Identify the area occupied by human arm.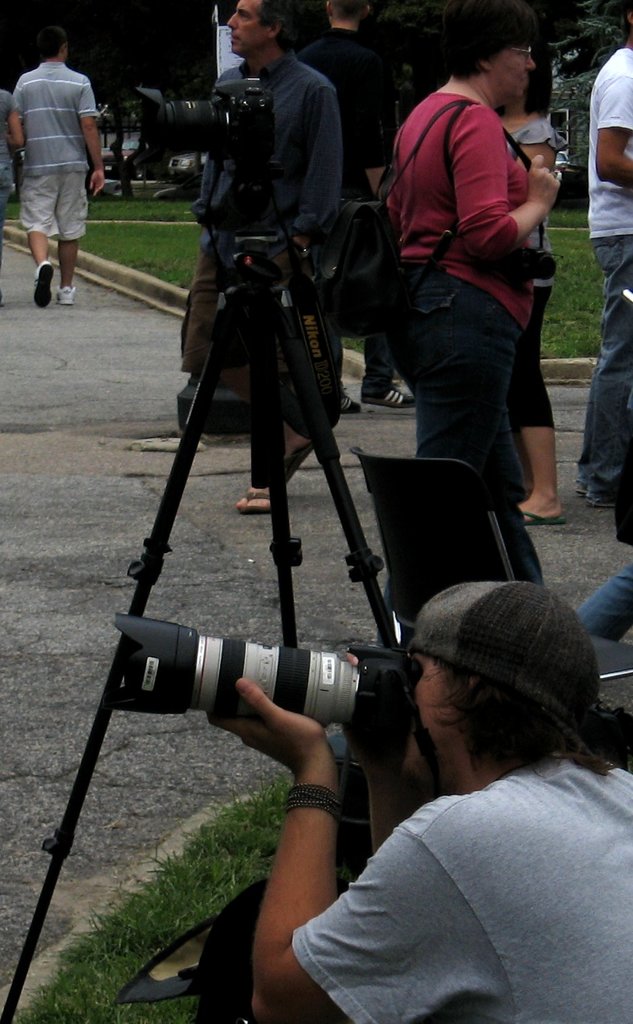
Area: {"x1": 0, "y1": 87, "x2": 25, "y2": 152}.
